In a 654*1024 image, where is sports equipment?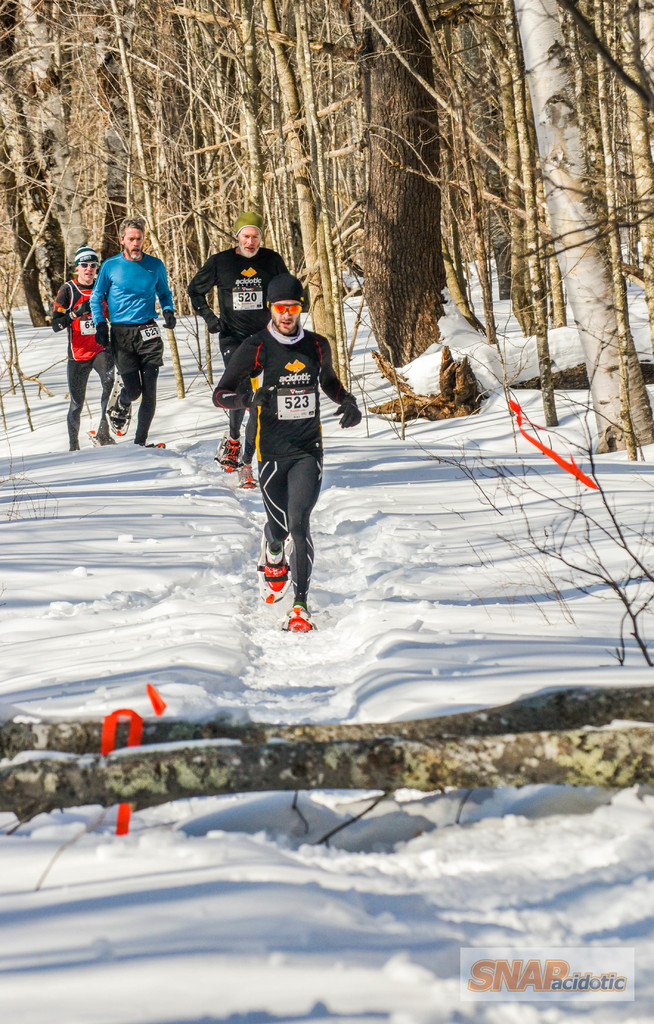
216:431:244:473.
